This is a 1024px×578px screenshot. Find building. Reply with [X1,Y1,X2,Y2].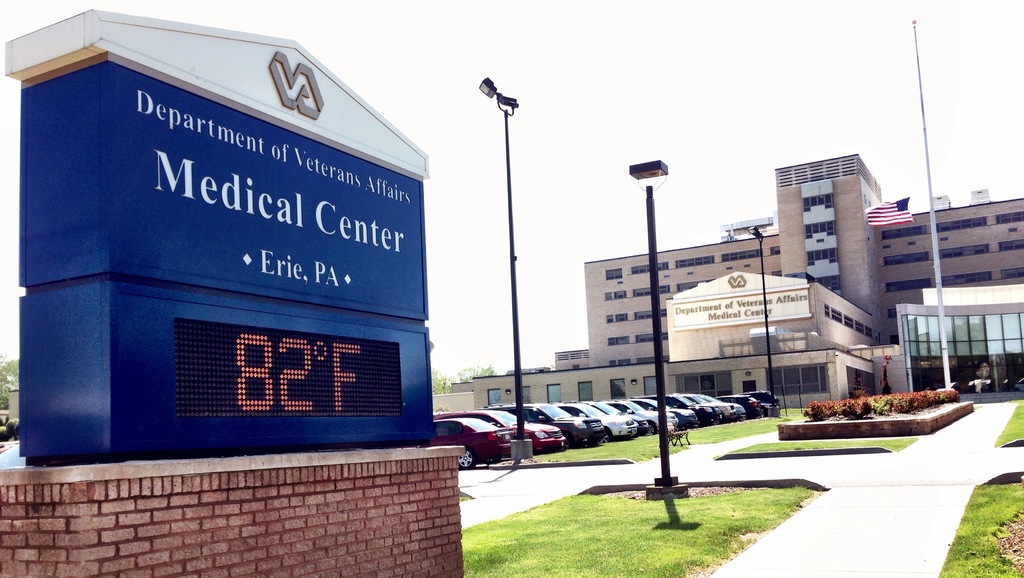
[473,150,1023,412].
